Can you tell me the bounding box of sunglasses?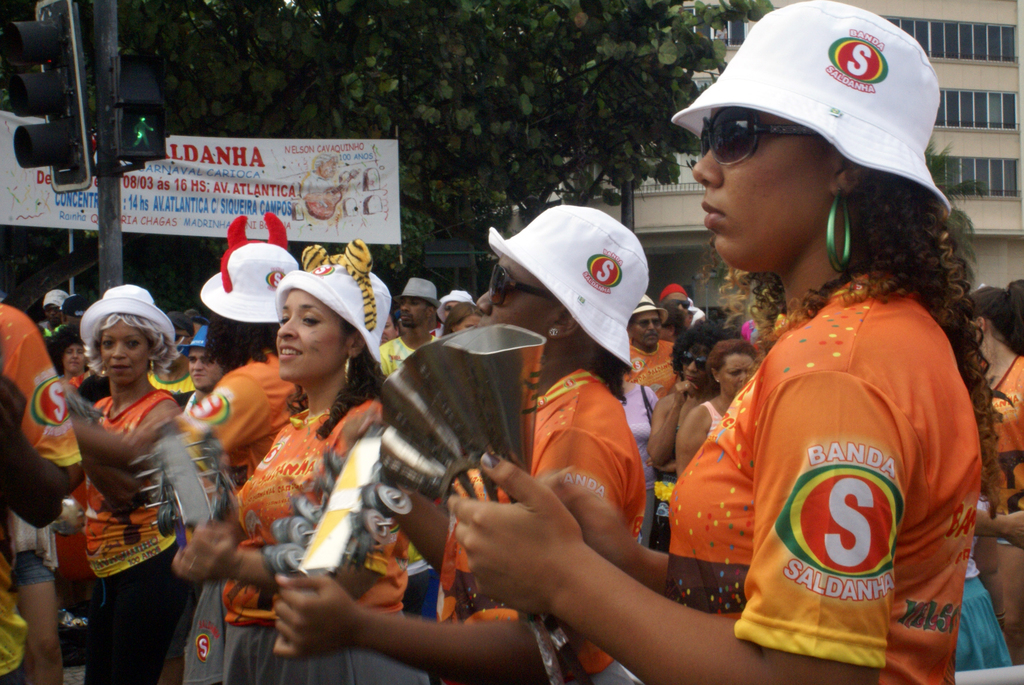
select_region(679, 351, 705, 370).
